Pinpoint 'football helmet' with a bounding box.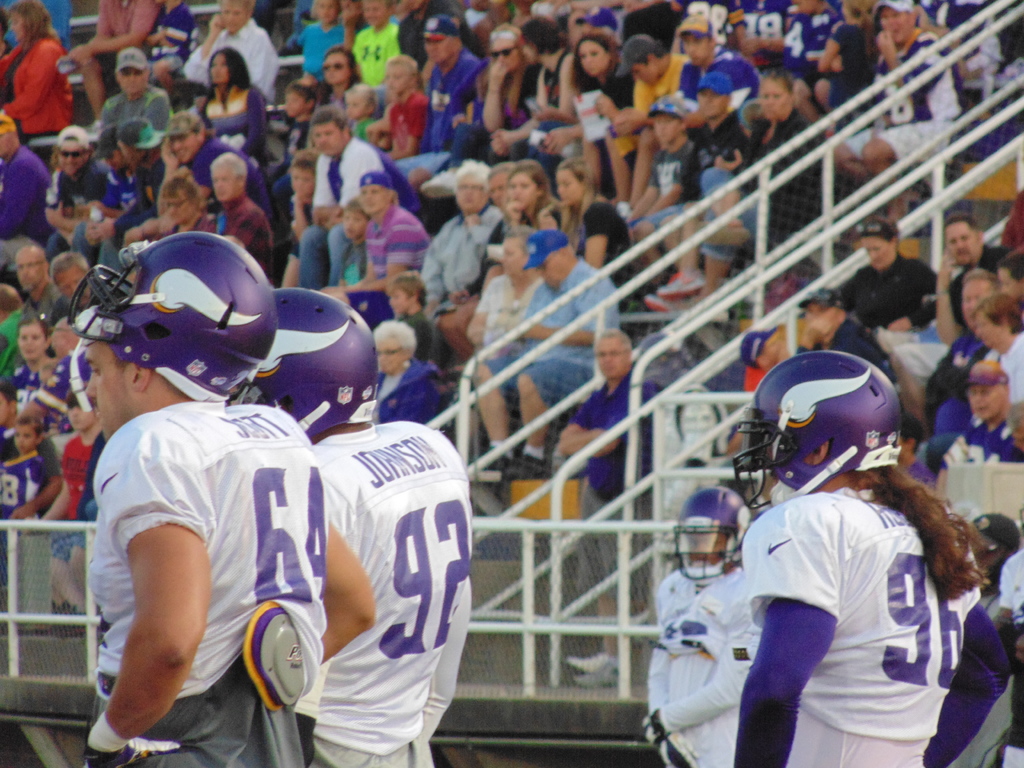
BBox(225, 284, 384, 438).
